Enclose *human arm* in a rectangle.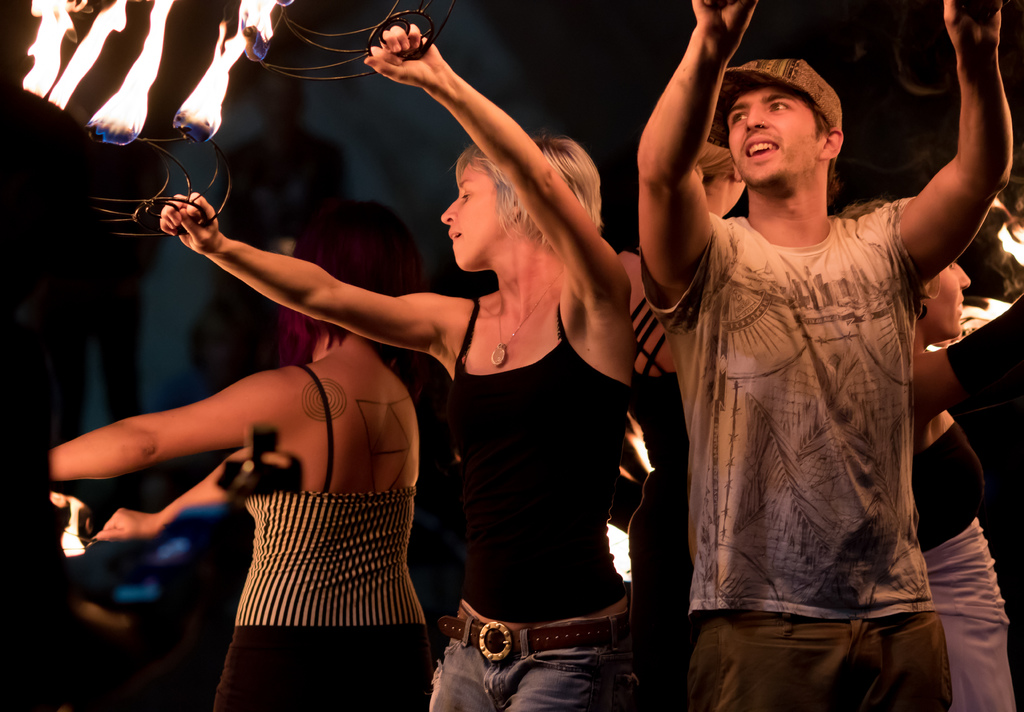
bbox=(160, 191, 455, 357).
